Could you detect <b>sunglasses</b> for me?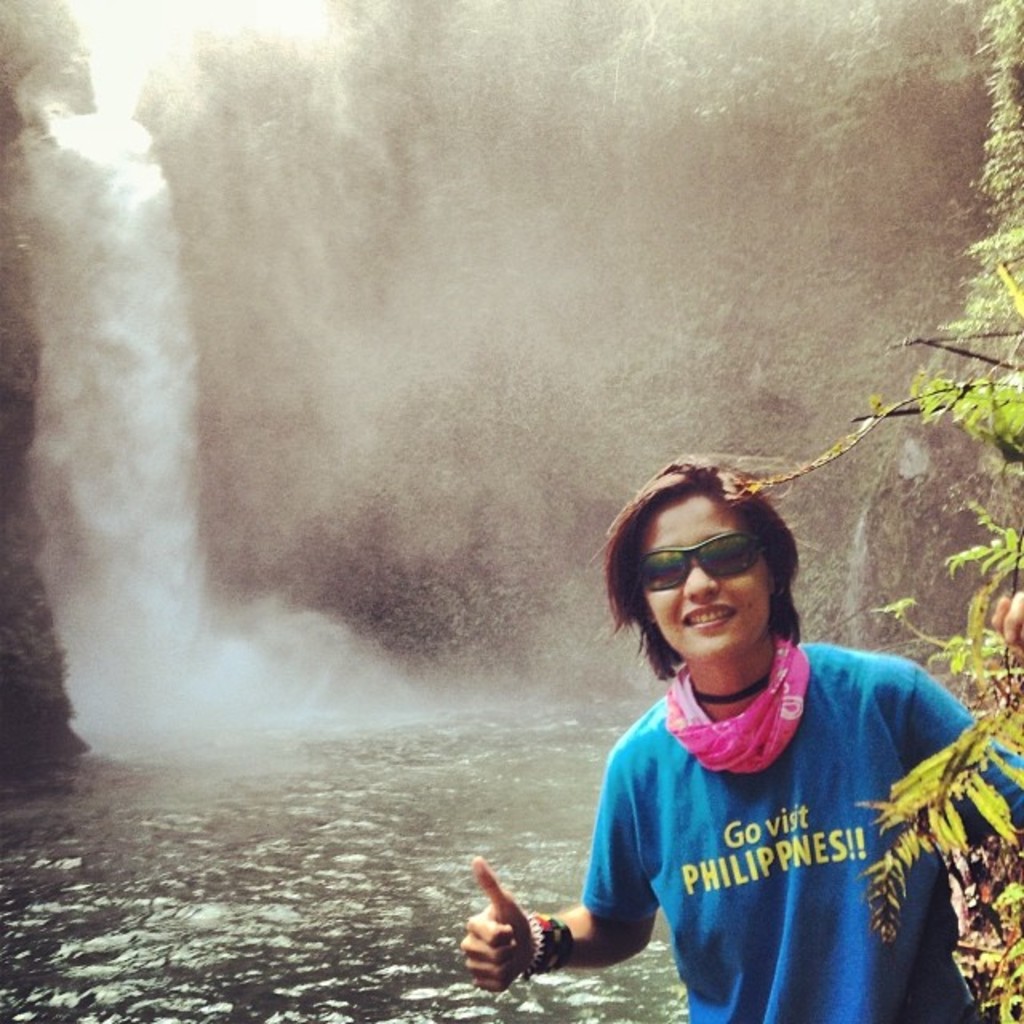
Detection result: (624, 525, 766, 598).
